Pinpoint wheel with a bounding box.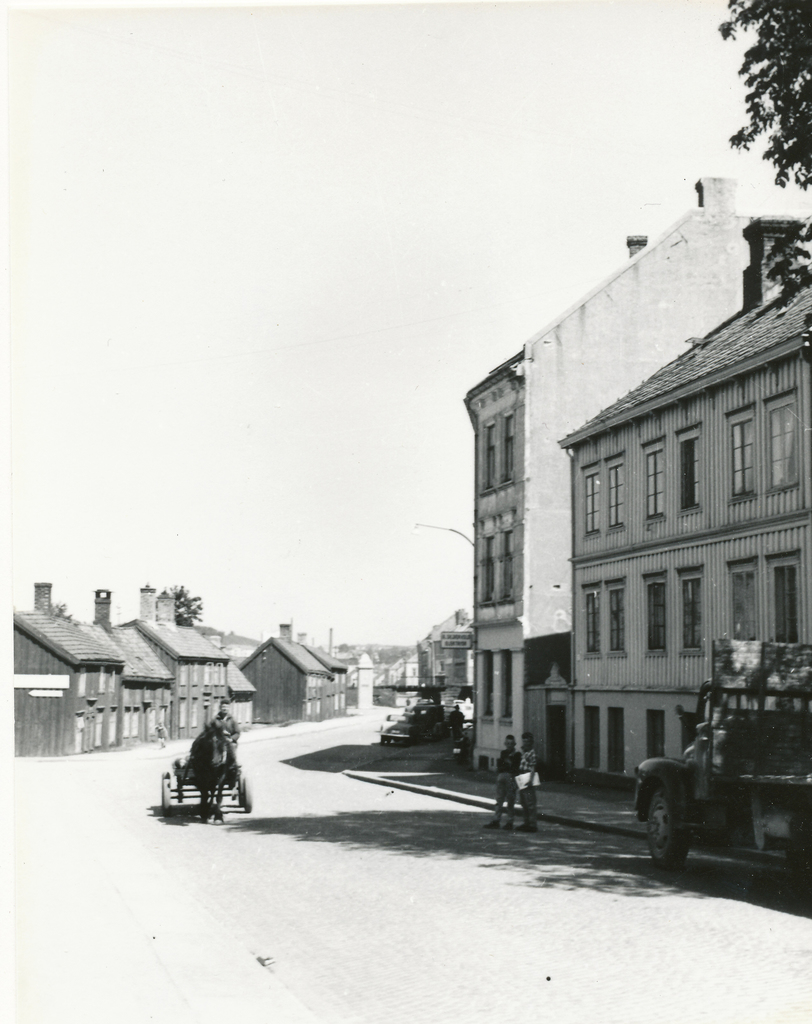
<region>237, 780, 242, 808</region>.
